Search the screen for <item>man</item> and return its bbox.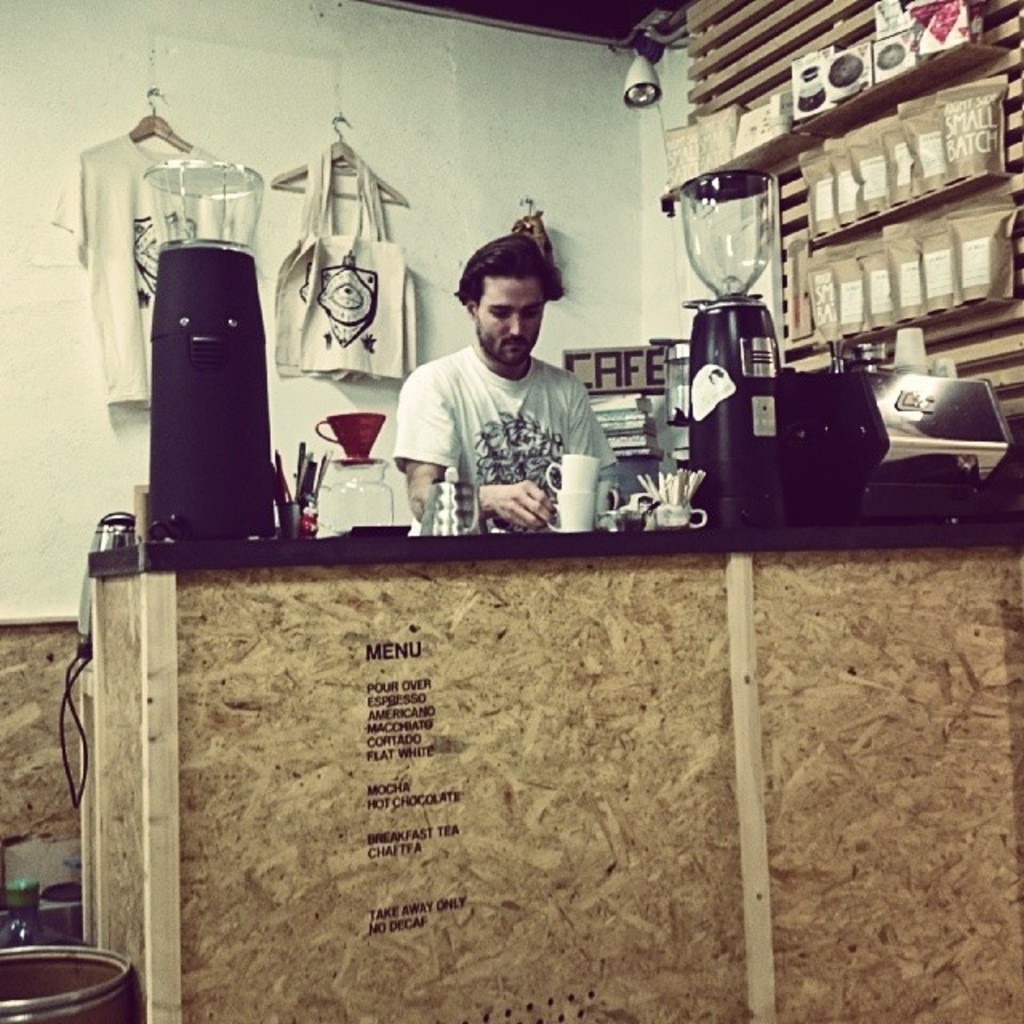
Found: detection(395, 240, 626, 539).
